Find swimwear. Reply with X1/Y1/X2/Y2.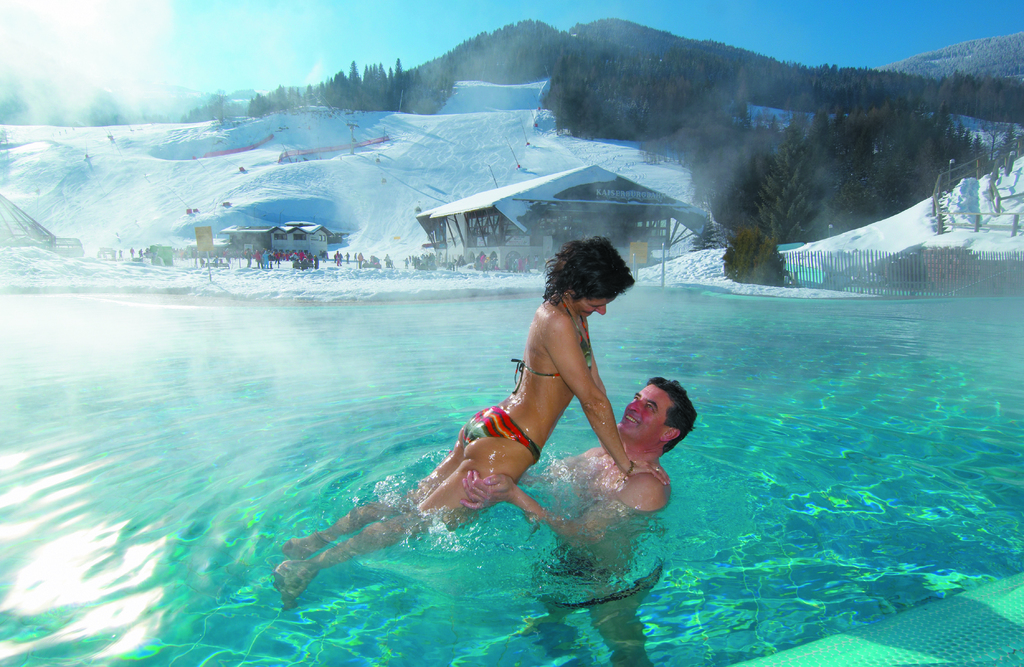
459/406/537/459.
